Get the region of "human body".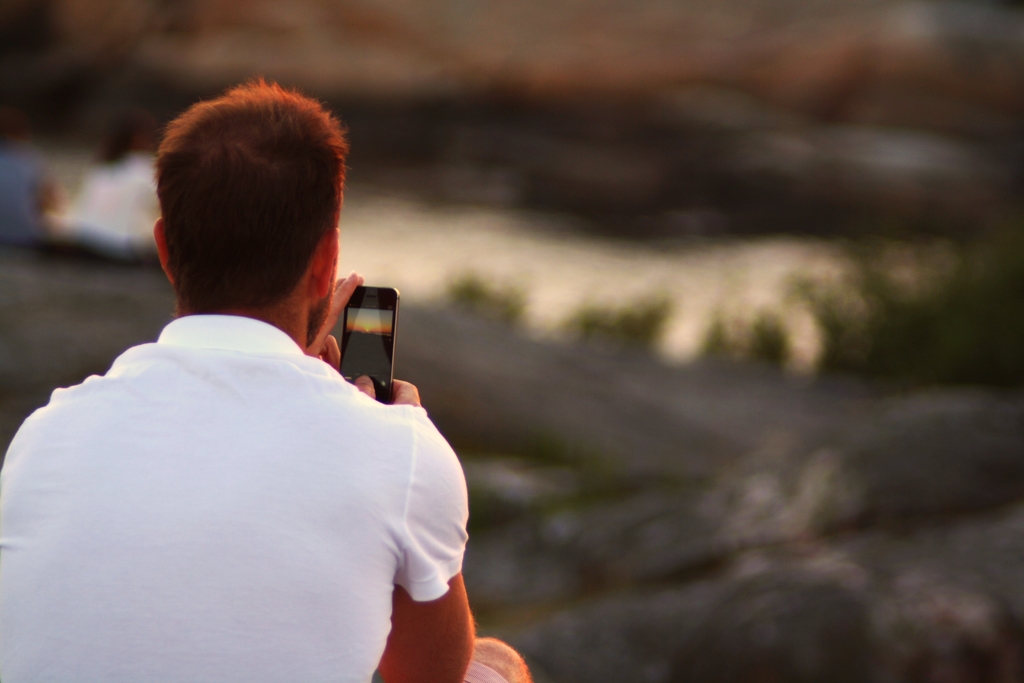
<bbox>15, 127, 466, 682</bbox>.
